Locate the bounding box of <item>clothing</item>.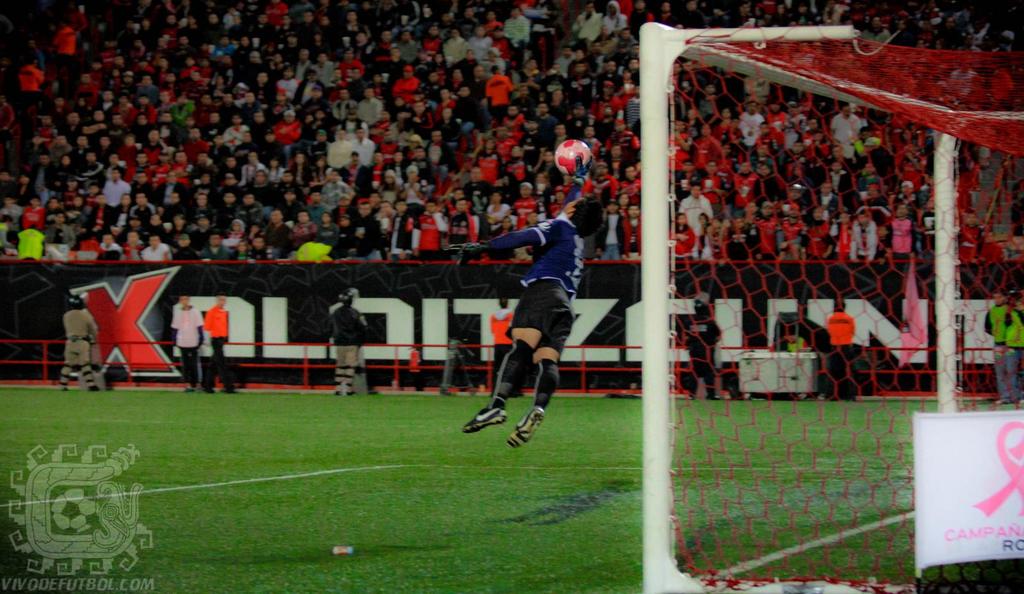
Bounding box: Rect(294, 221, 317, 237).
